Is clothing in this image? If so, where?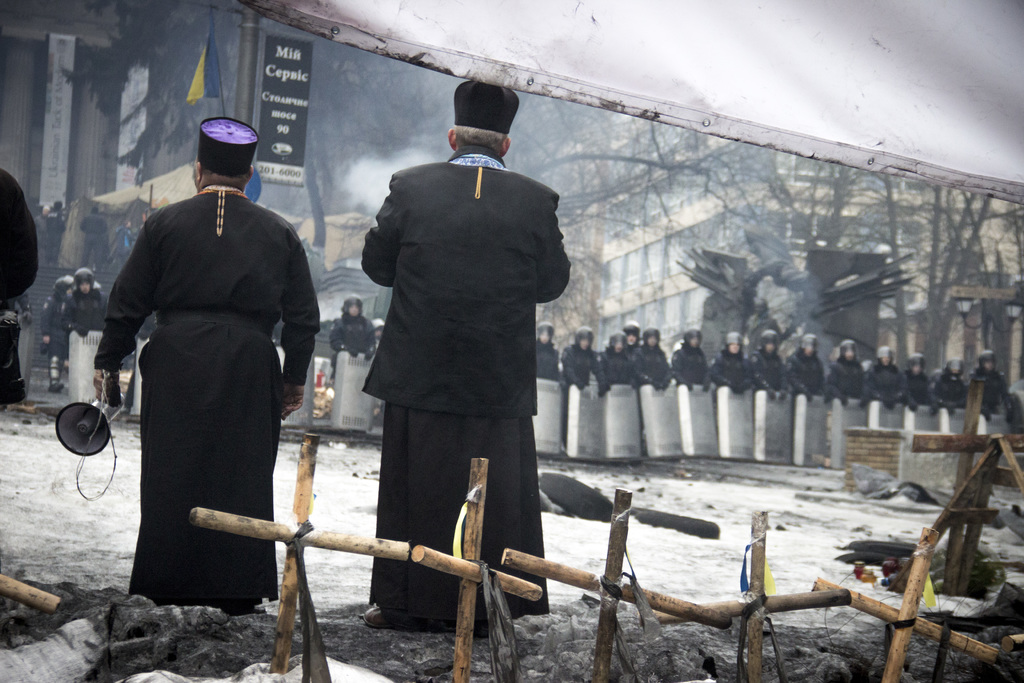
Yes, at <region>65, 285, 112, 338</region>.
